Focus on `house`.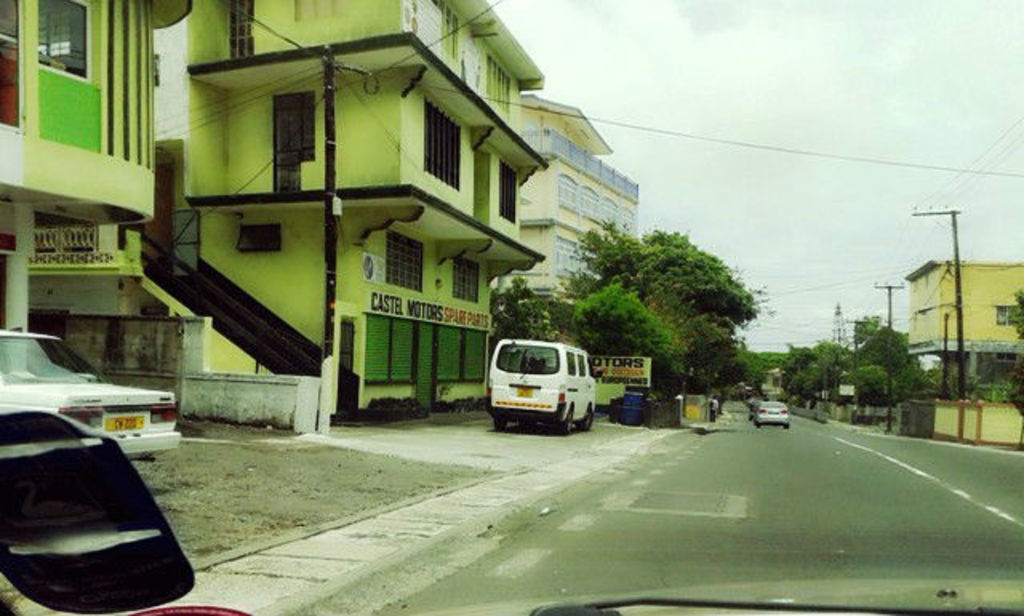
Focused at 155,0,544,418.
